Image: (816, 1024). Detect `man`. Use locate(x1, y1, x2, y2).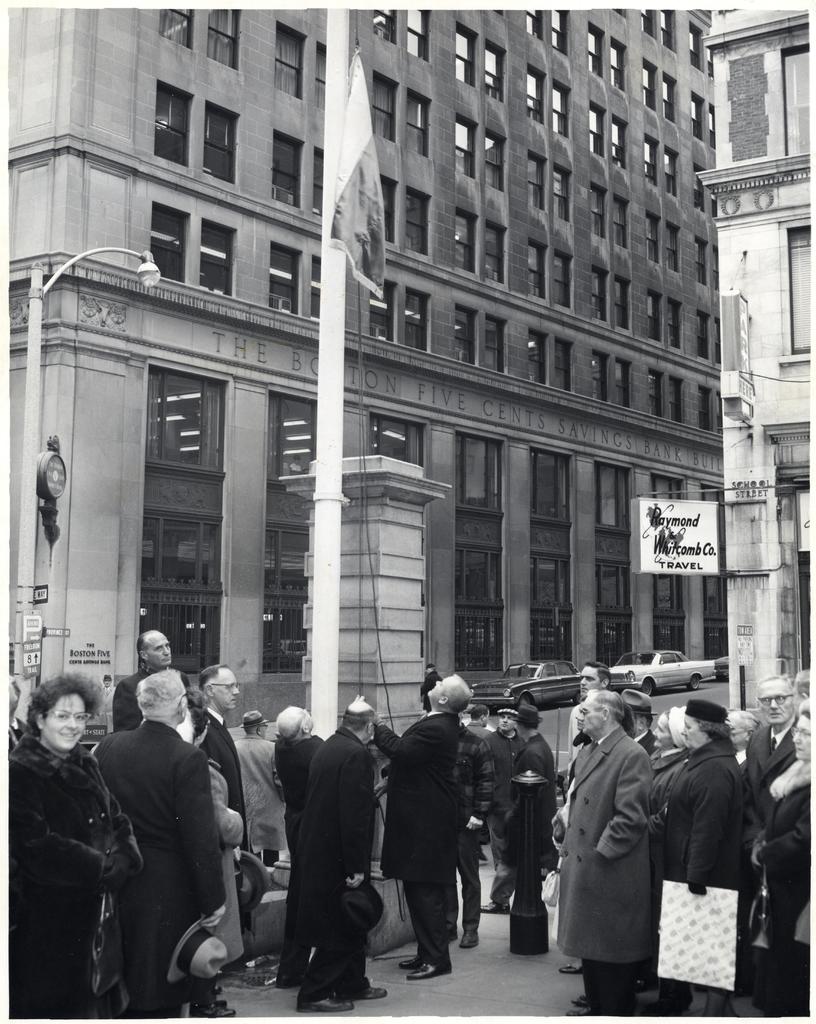
locate(755, 662, 792, 772).
